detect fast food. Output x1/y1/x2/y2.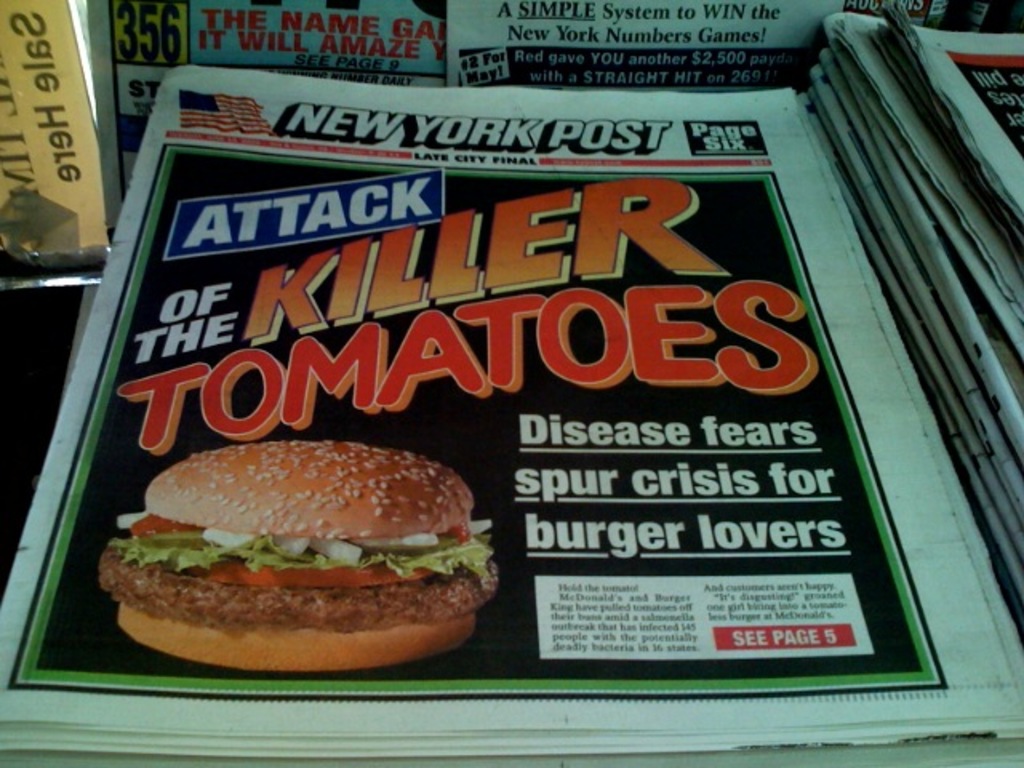
106/434/499/672.
